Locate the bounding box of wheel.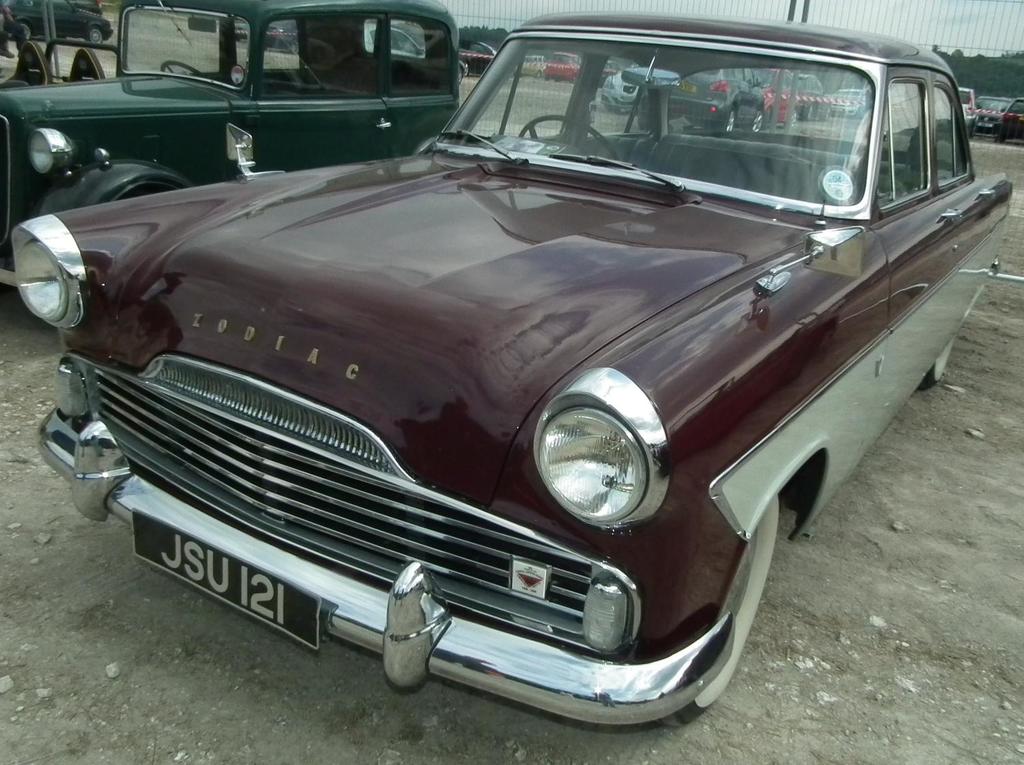
Bounding box: {"left": 18, "top": 23, "right": 33, "bottom": 39}.
